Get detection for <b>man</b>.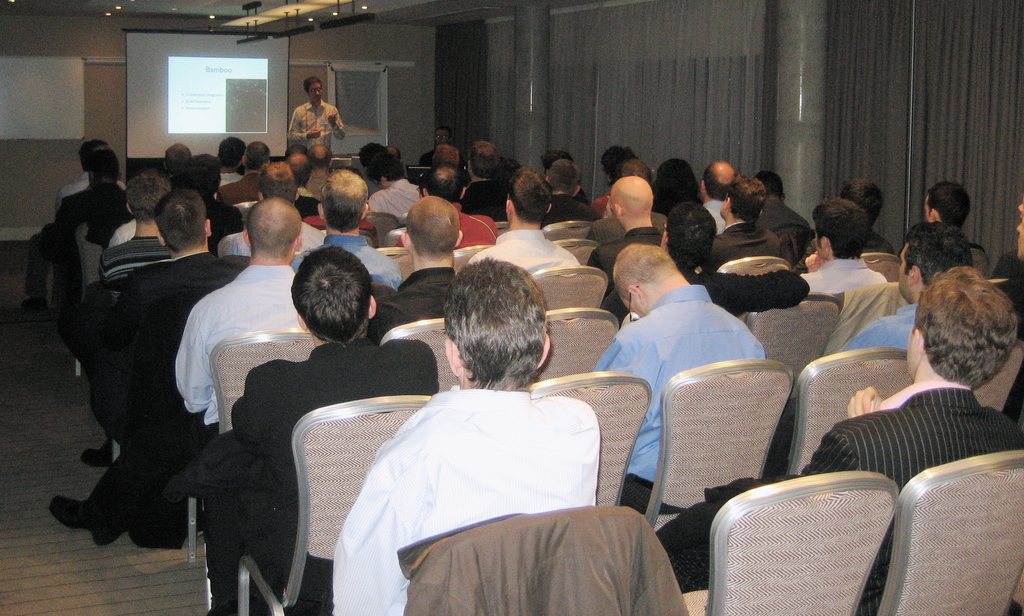
Detection: <box>209,244,440,615</box>.
